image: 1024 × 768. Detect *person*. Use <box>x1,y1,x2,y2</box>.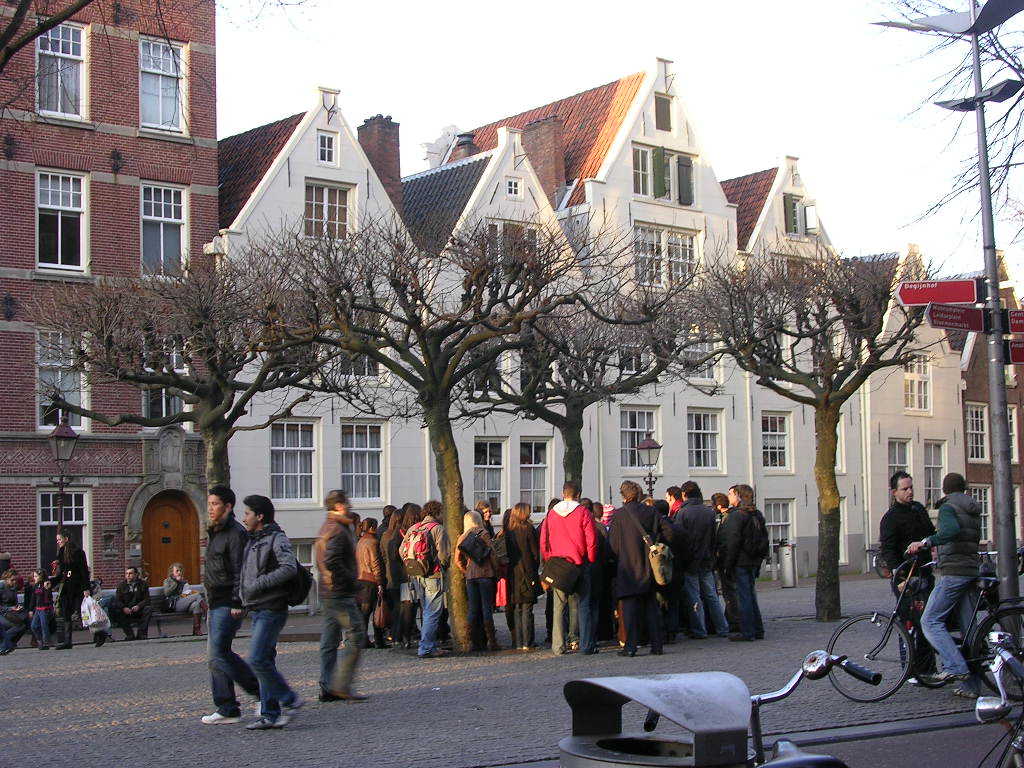
<box>163,561,205,631</box>.
